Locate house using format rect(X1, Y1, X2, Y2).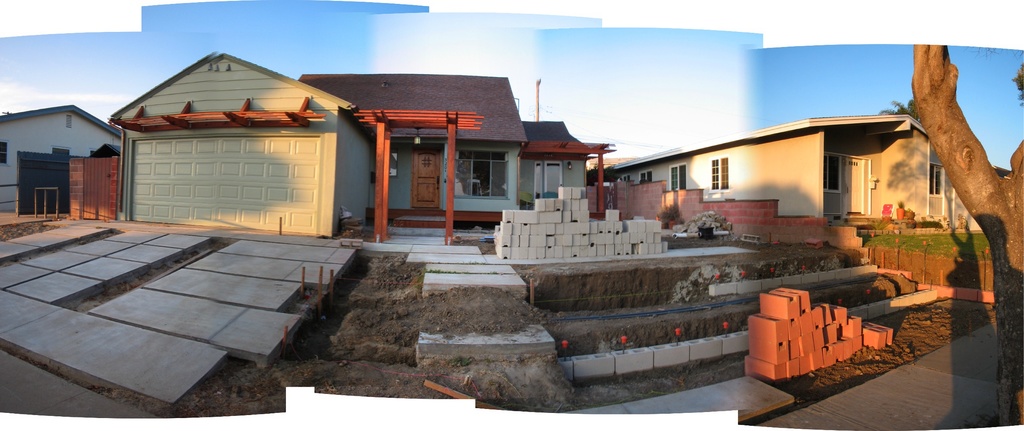
rect(305, 62, 519, 230).
